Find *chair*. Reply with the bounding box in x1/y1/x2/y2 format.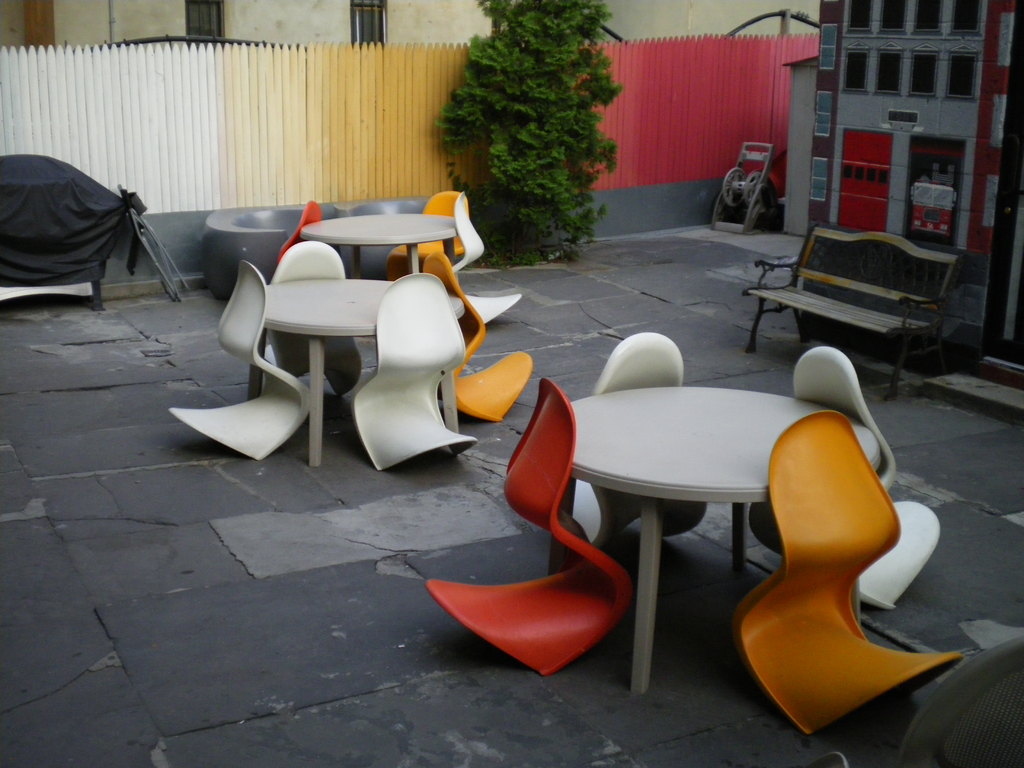
277/198/323/262.
